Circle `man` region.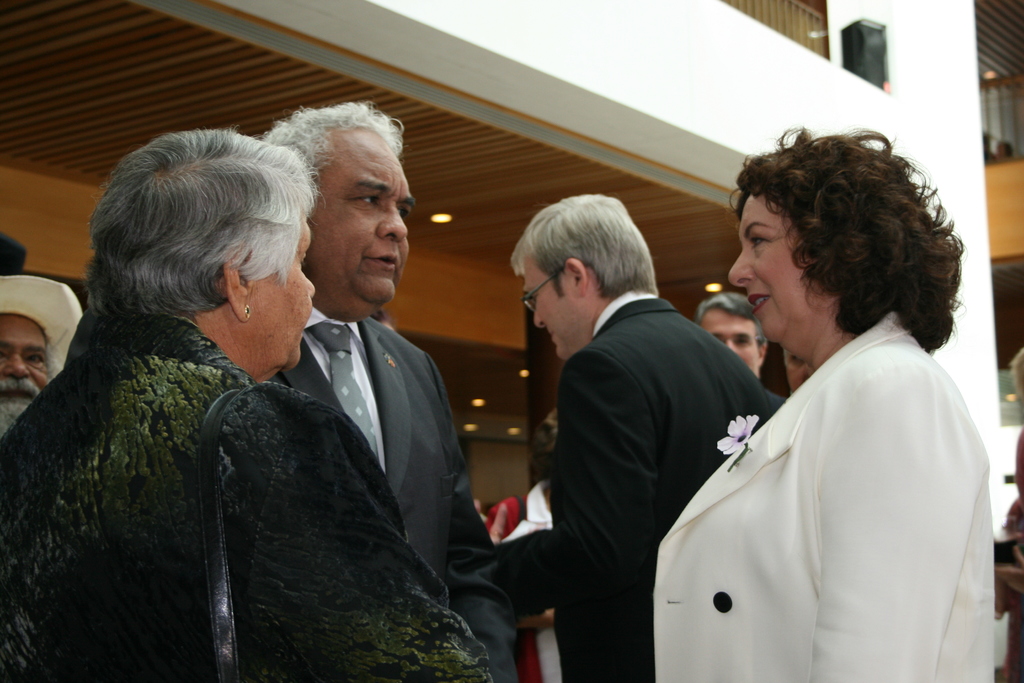
Region: box(255, 95, 510, 682).
